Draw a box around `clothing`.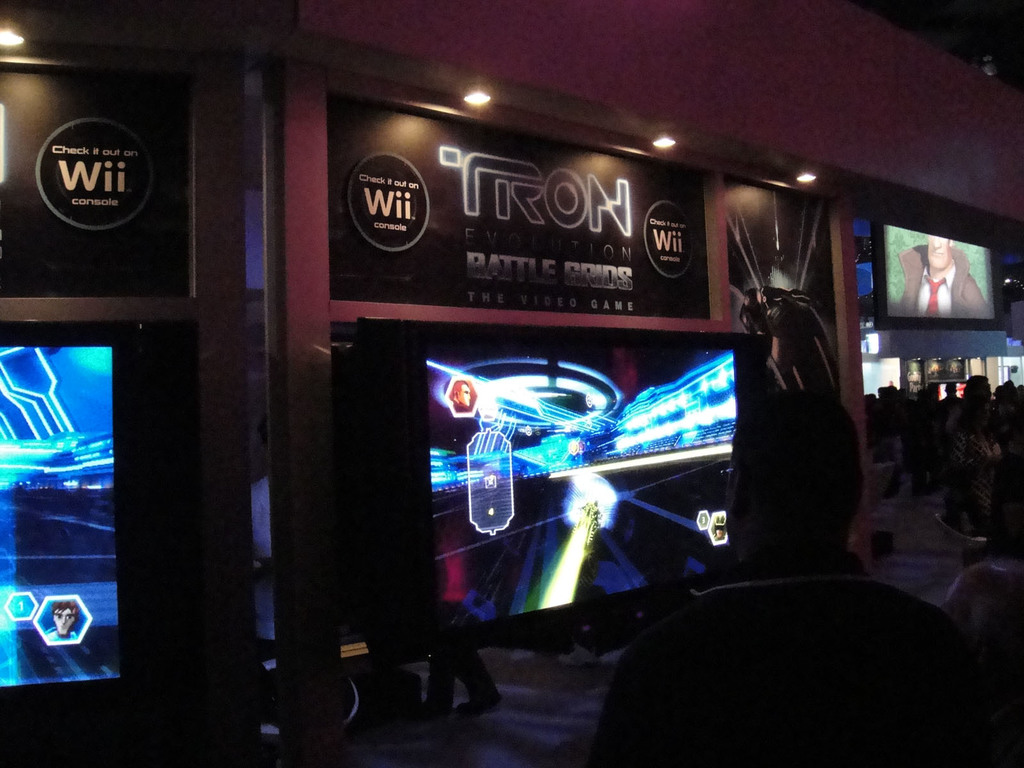
881,246,987,316.
